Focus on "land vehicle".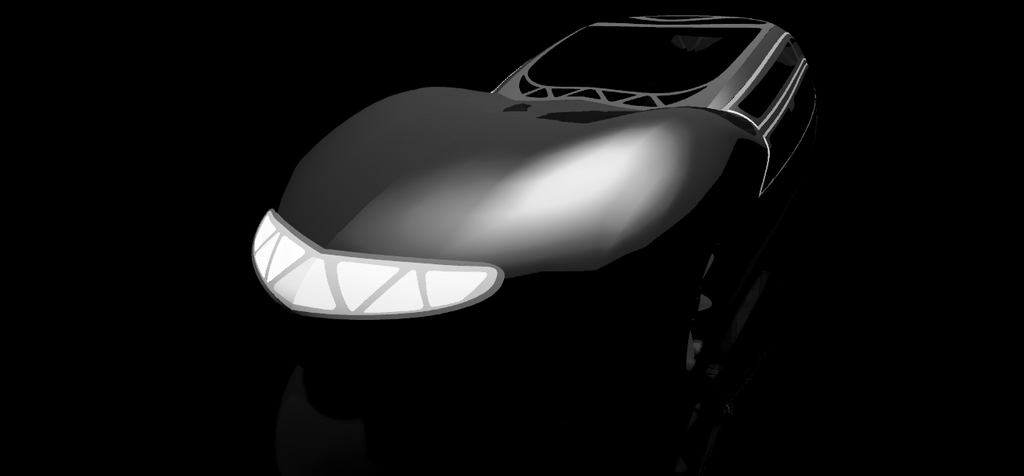
Focused at BBox(233, 0, 857, 368).
